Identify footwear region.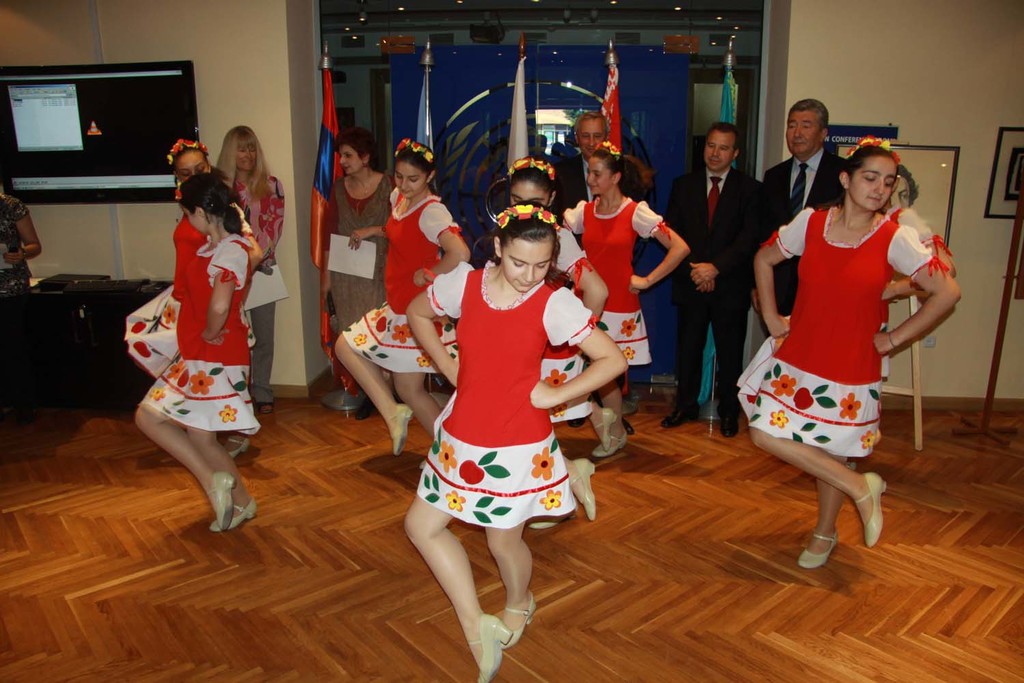
Region: region(854, 466, 889, 555).
